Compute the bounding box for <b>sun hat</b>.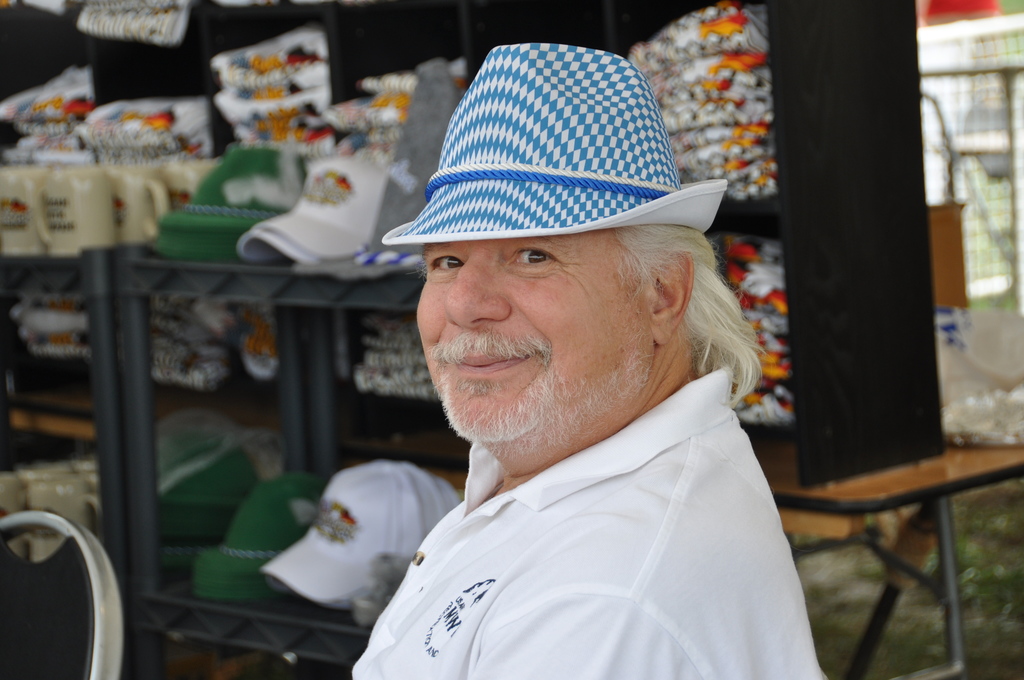
x1=380, y1=42, x2=731, y2=245.
